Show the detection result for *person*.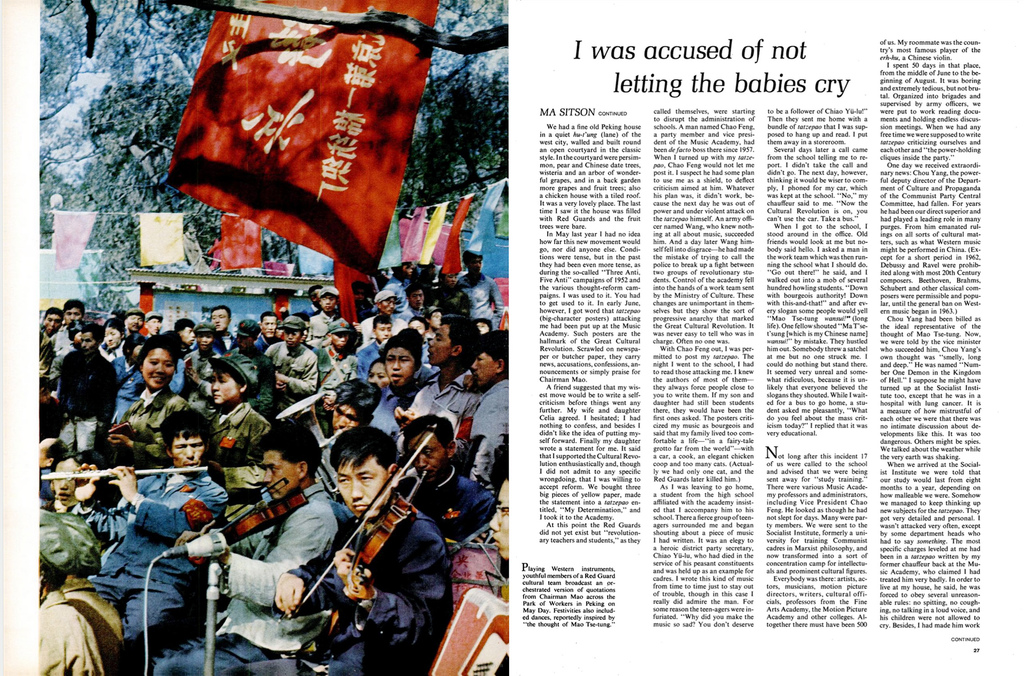
box=[116, 309, 141, 333].
